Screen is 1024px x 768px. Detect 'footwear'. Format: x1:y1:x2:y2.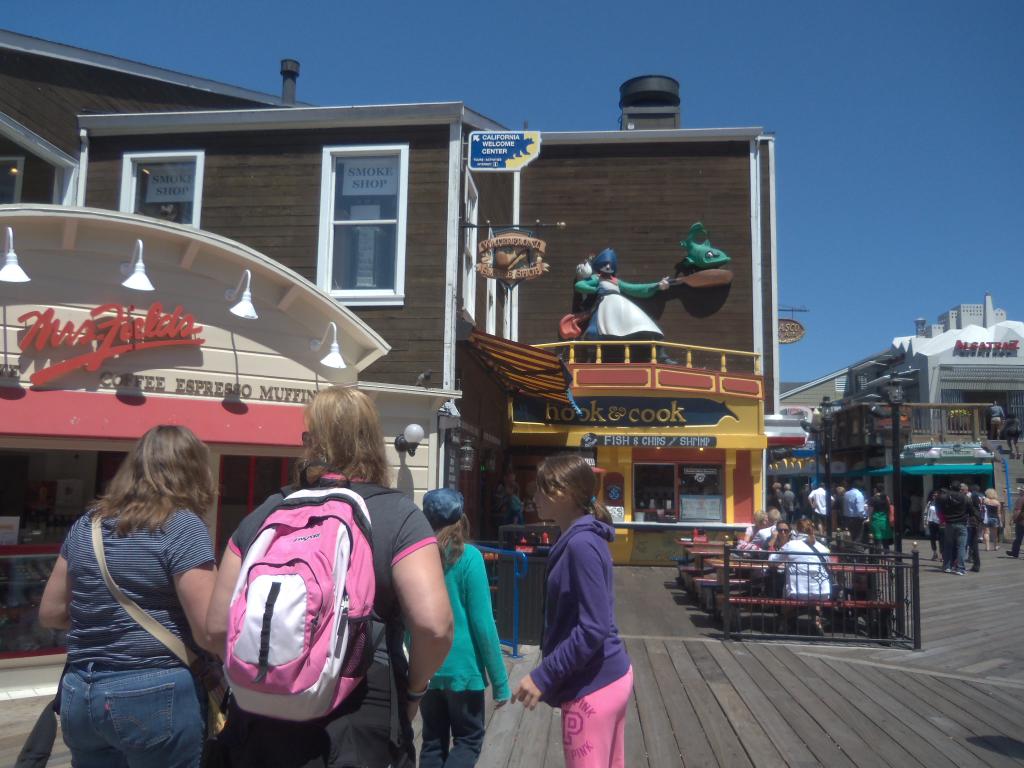
969:567:980:574.
